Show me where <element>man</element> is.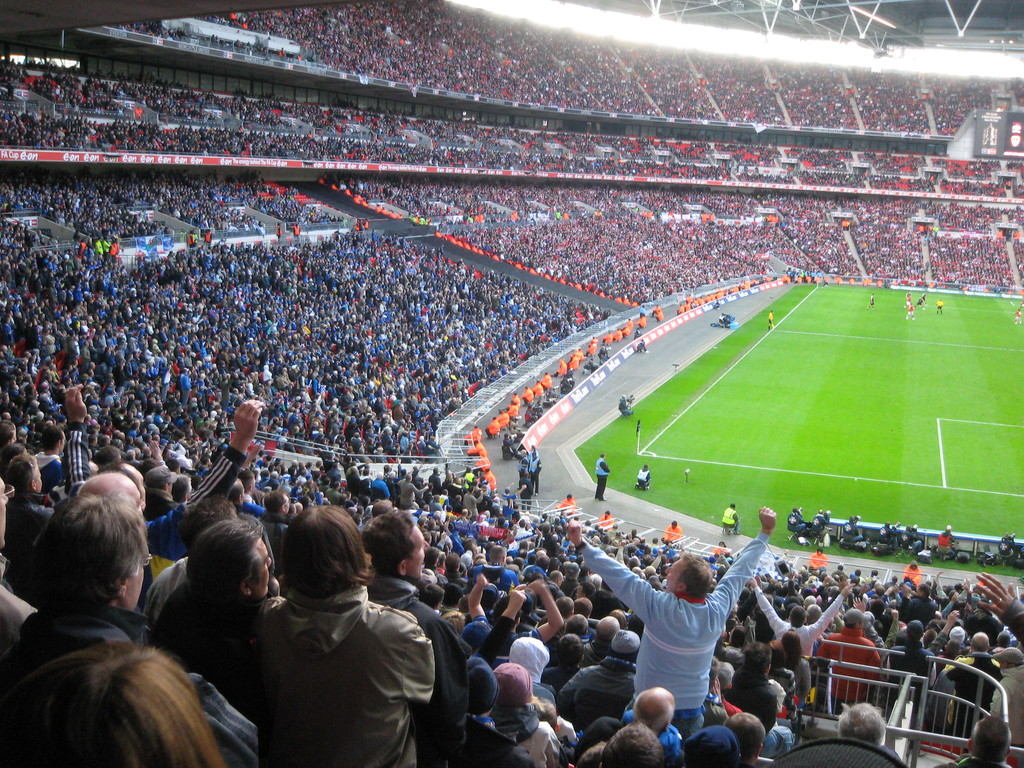
<element>man</element> is at bbox(561, 503, 782, 741).
